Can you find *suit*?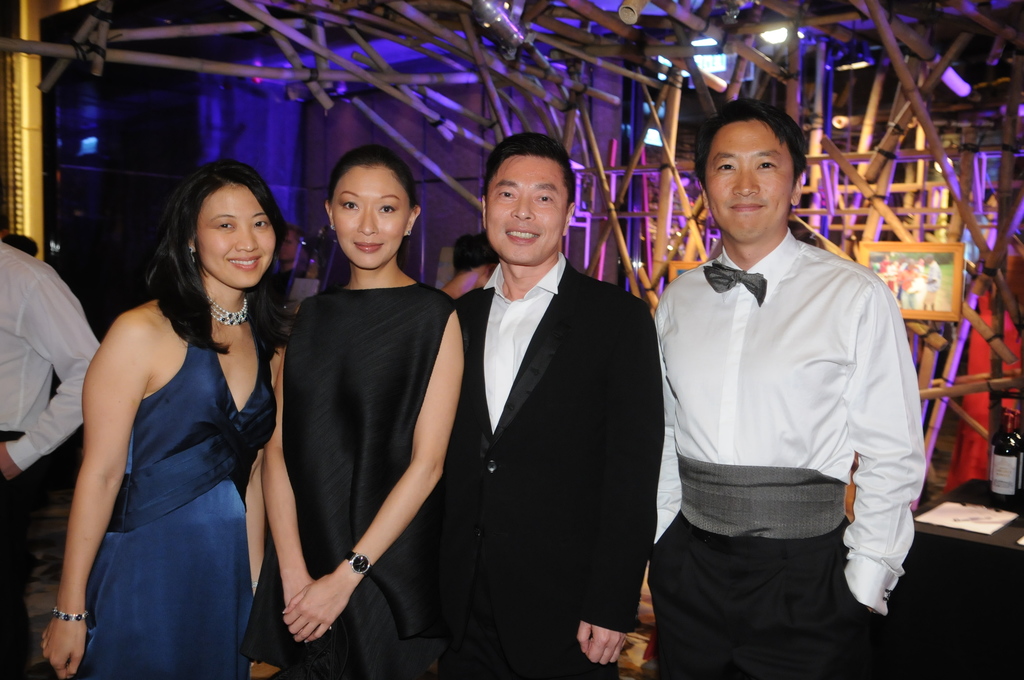
Yes, bounding box: Rect(443, 125, 657, 676).
